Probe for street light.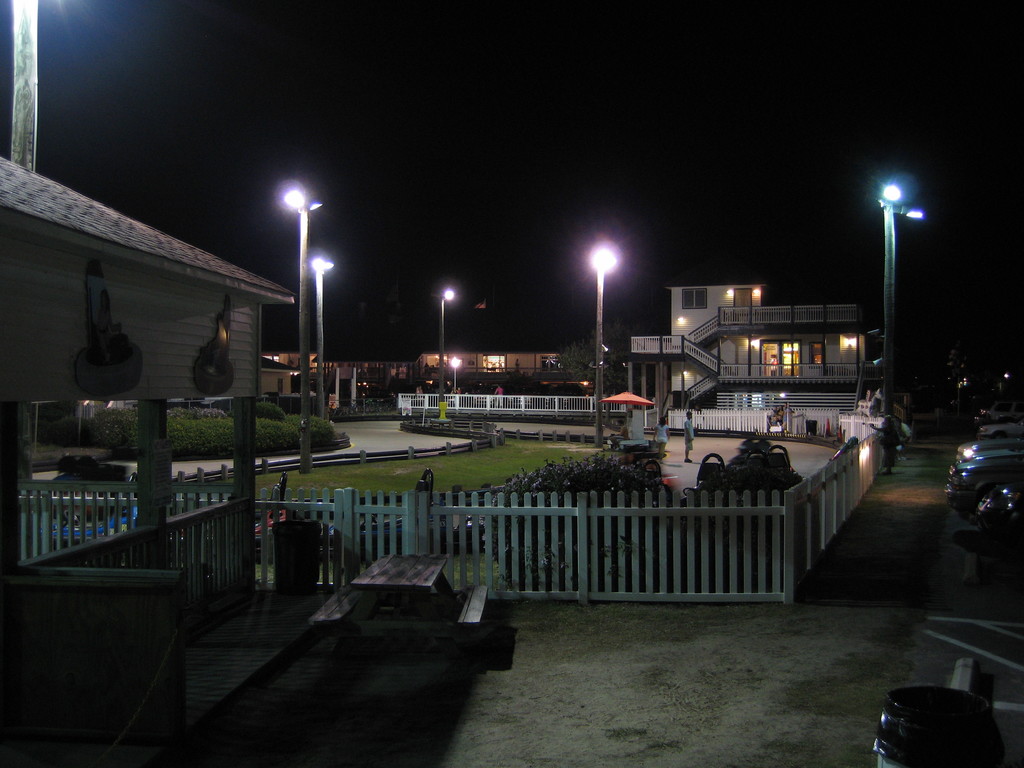
Probe result: crop(447, 356, 465, 397).
